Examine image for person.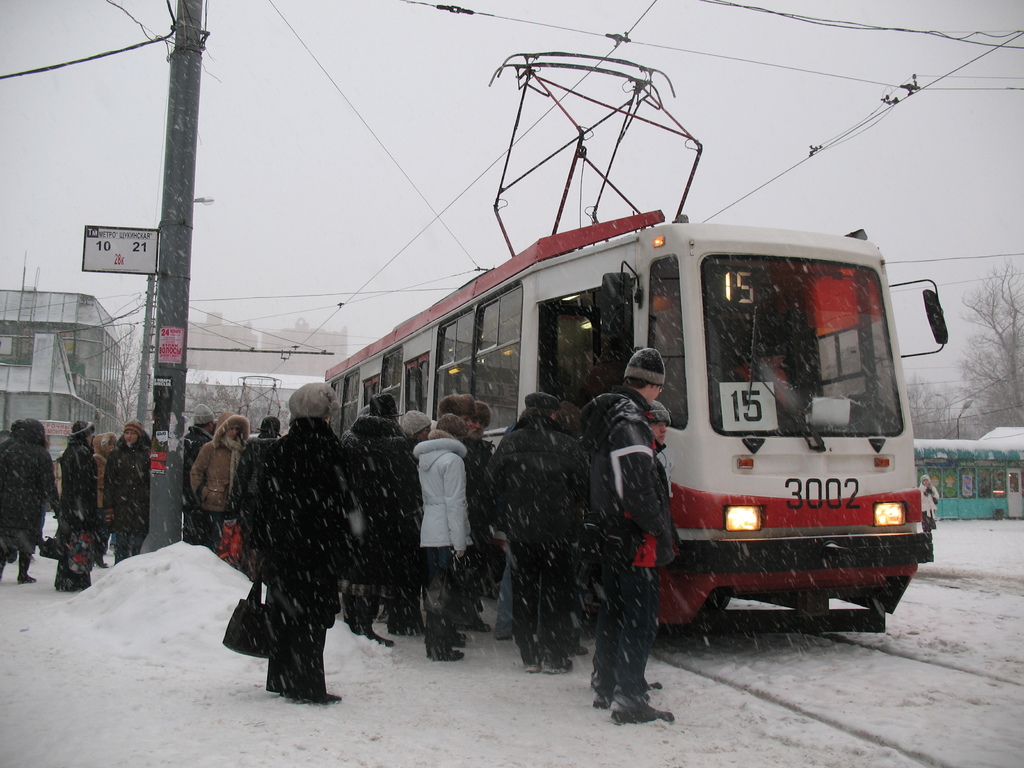
Examination result: x1=182 y1=404 x2=212 y2=539.
